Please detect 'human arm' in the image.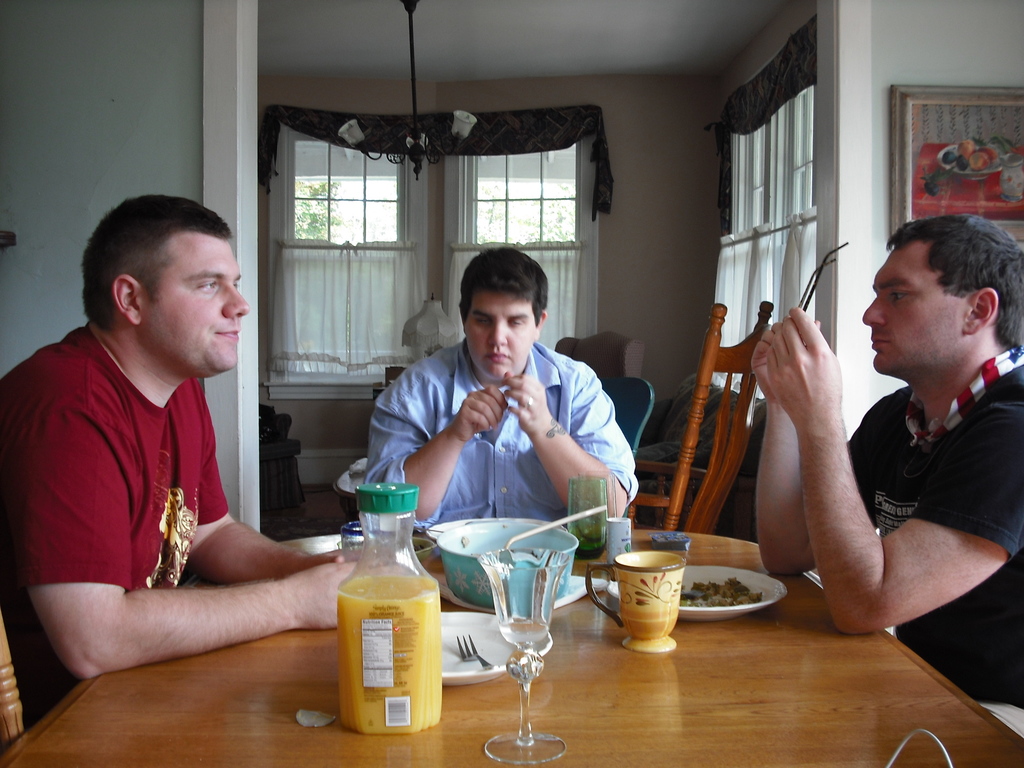
left=377, top=381, right=521, bottom=523.
